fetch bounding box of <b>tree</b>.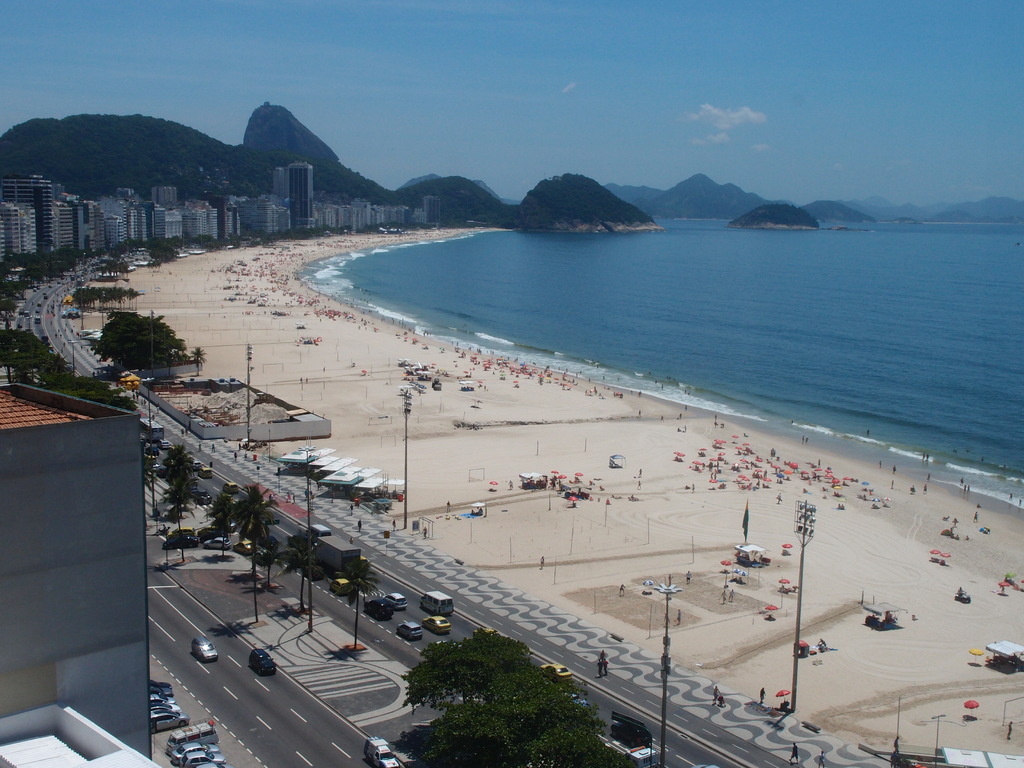
Bbox: region(335, 558, 375, 648).
